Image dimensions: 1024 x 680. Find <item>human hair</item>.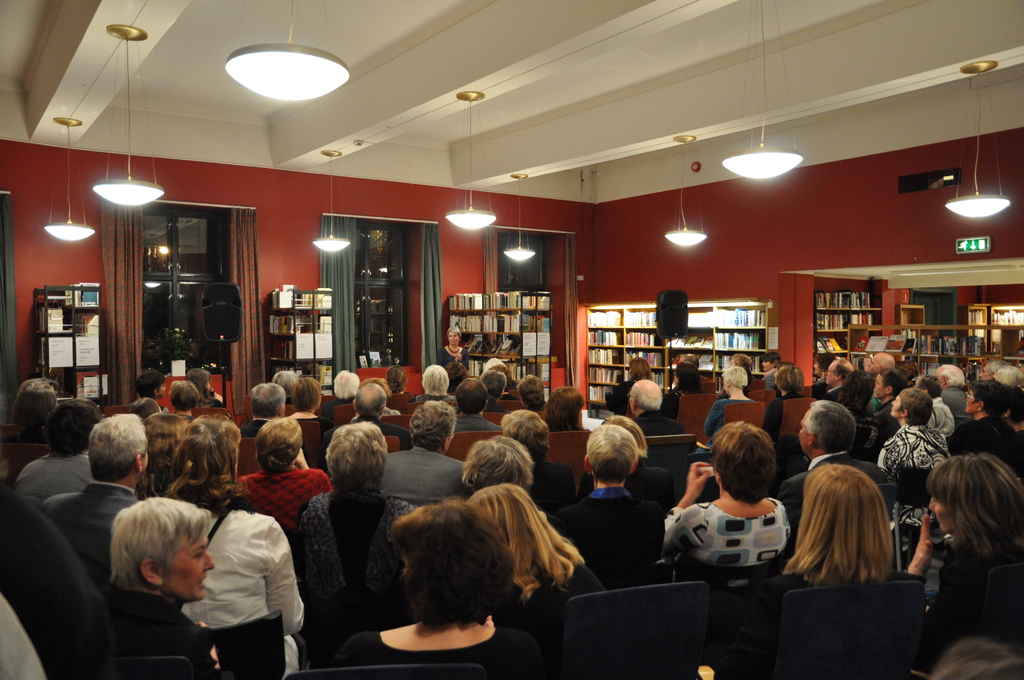
{"left": 966, "top": 381, "right": 1009, "bottom": 426}.
